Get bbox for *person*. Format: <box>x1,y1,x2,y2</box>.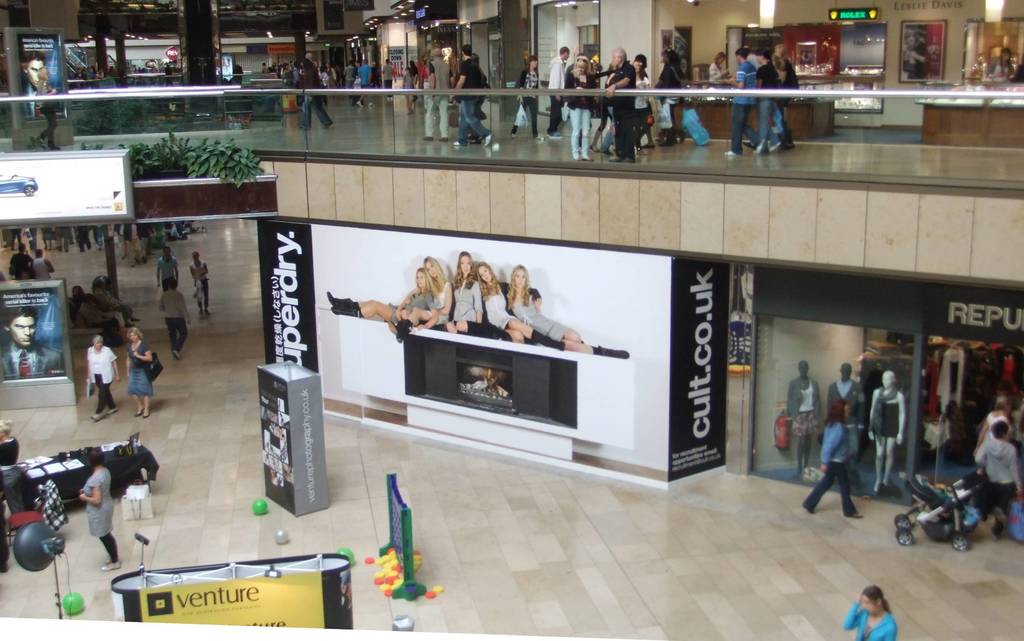
<box>154,243,180,291</box>.
